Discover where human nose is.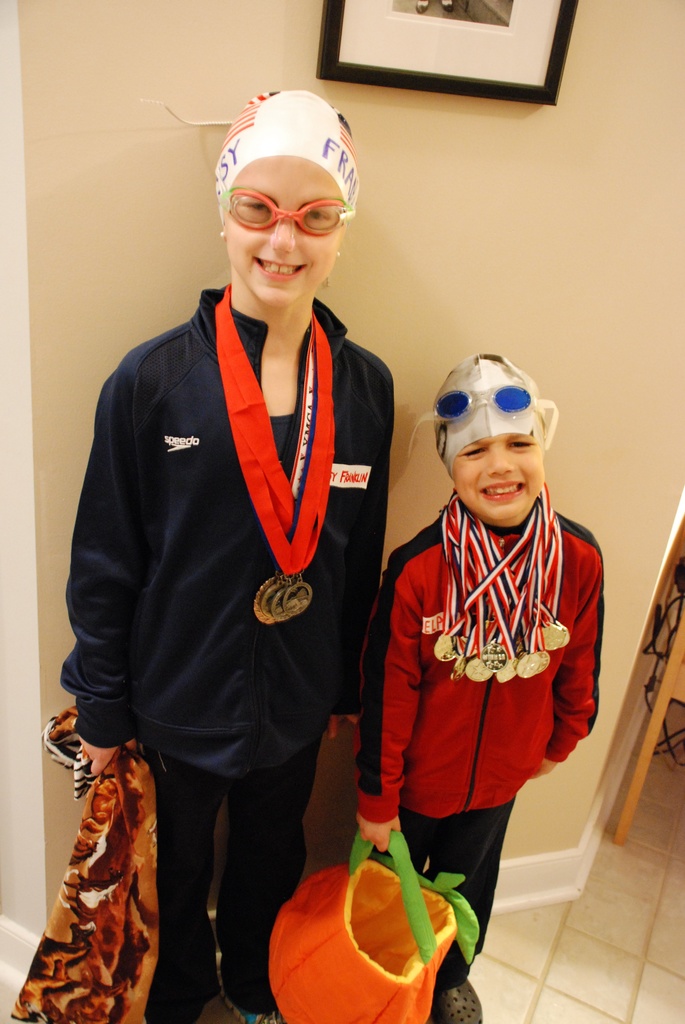
Discovered at [269, 207, 298, 259].
